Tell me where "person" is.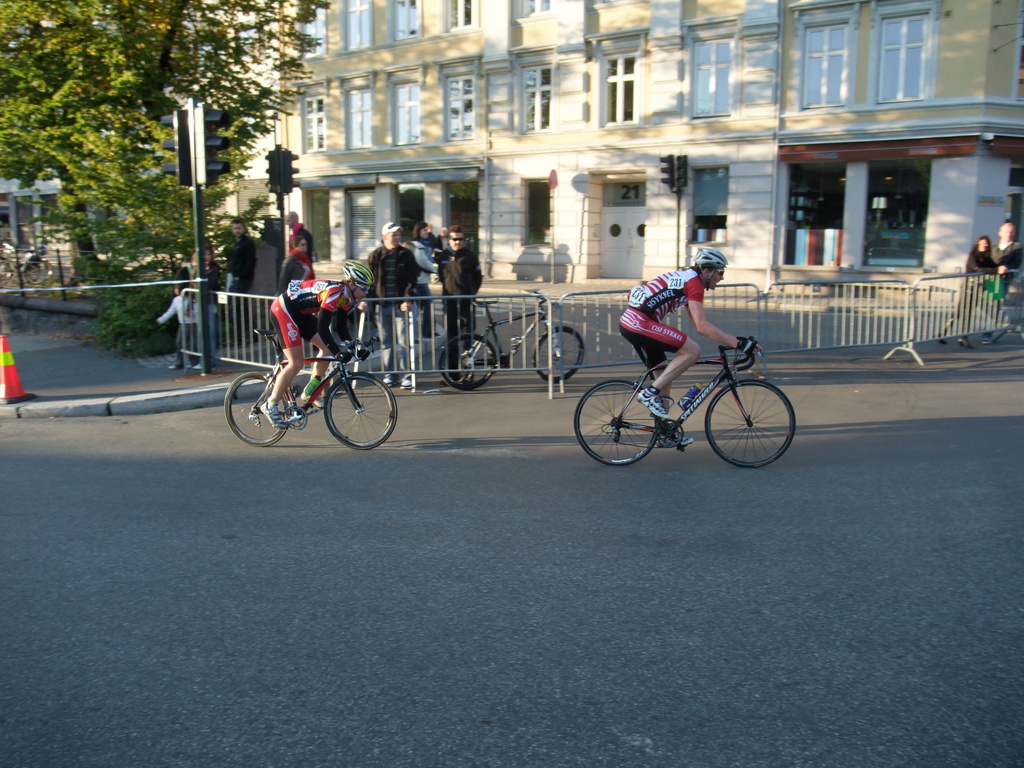
"person" is at 931:236:1002:352.
